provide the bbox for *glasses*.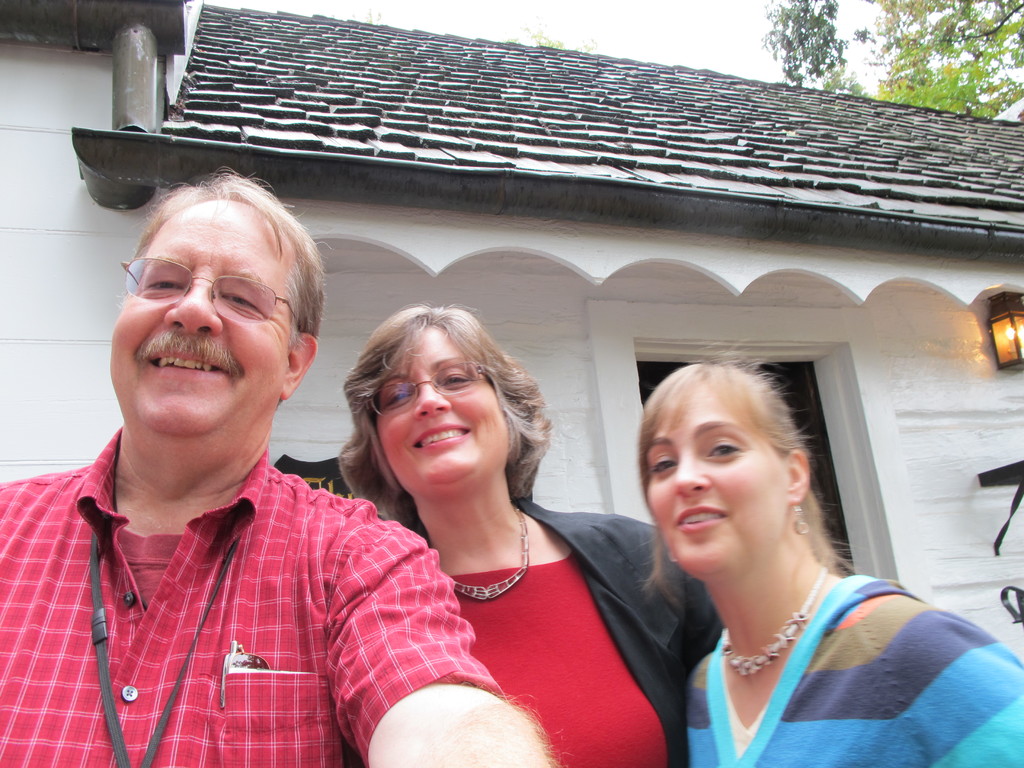
363:358:484:412.
